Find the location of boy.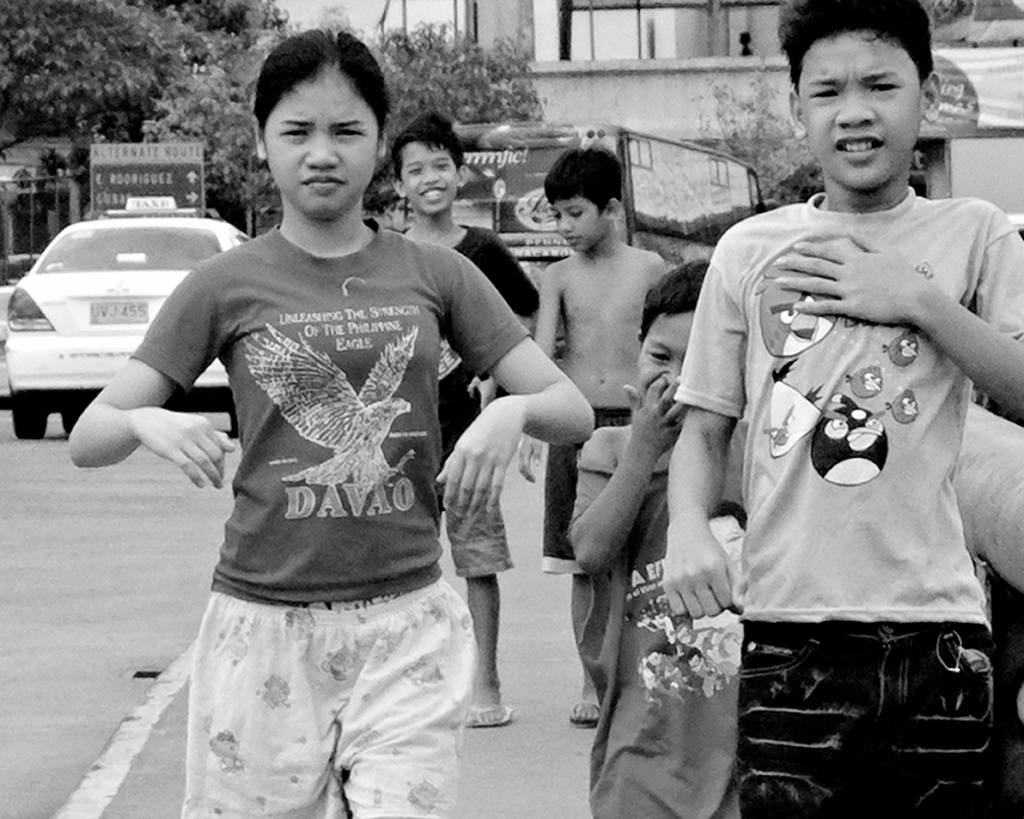
Location: BBox(521, 144, 676, 728).
